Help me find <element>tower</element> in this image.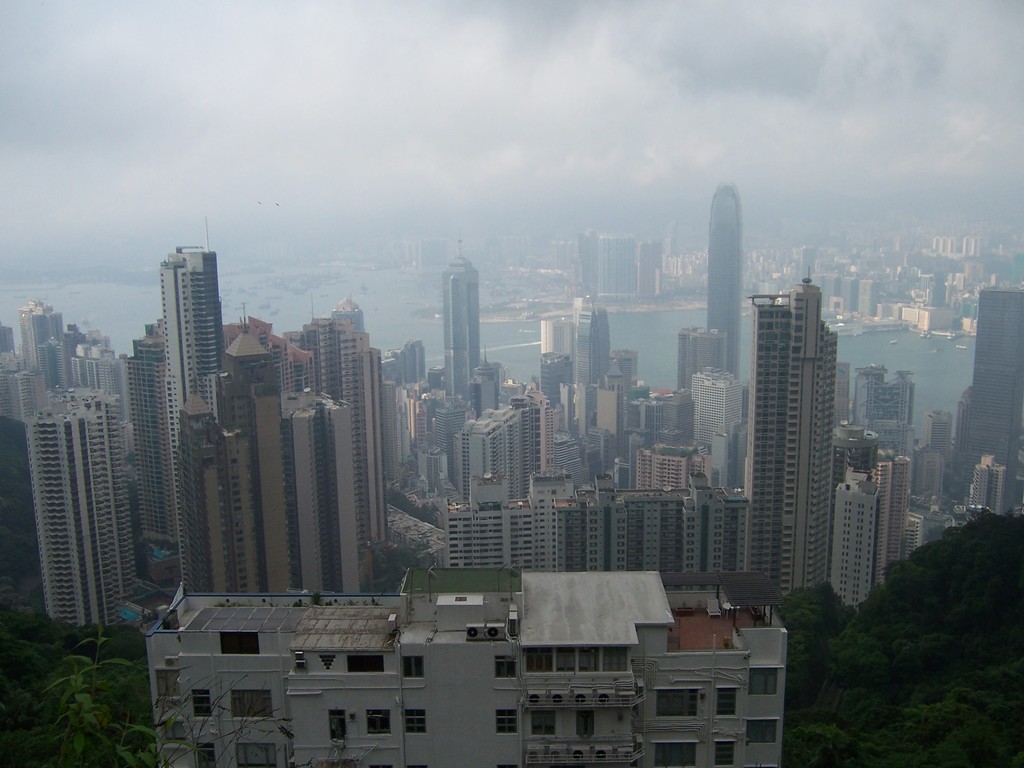
Found it: (x1=15, y1=387, x2=129, y2=628).
